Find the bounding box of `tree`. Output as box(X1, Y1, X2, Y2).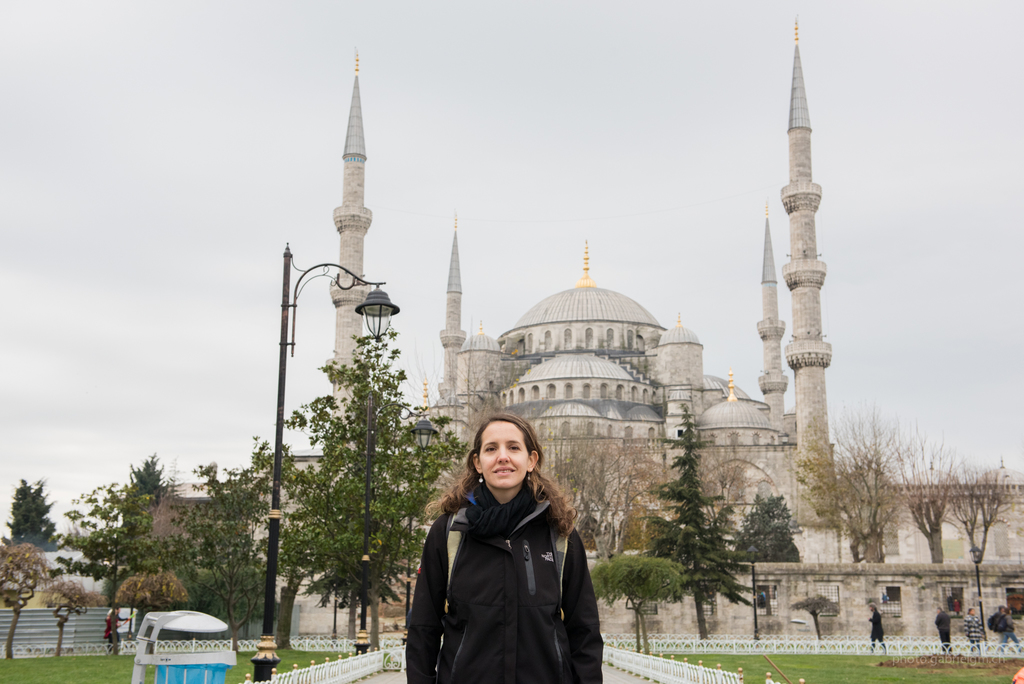
box(902, 429, 965, 565).
